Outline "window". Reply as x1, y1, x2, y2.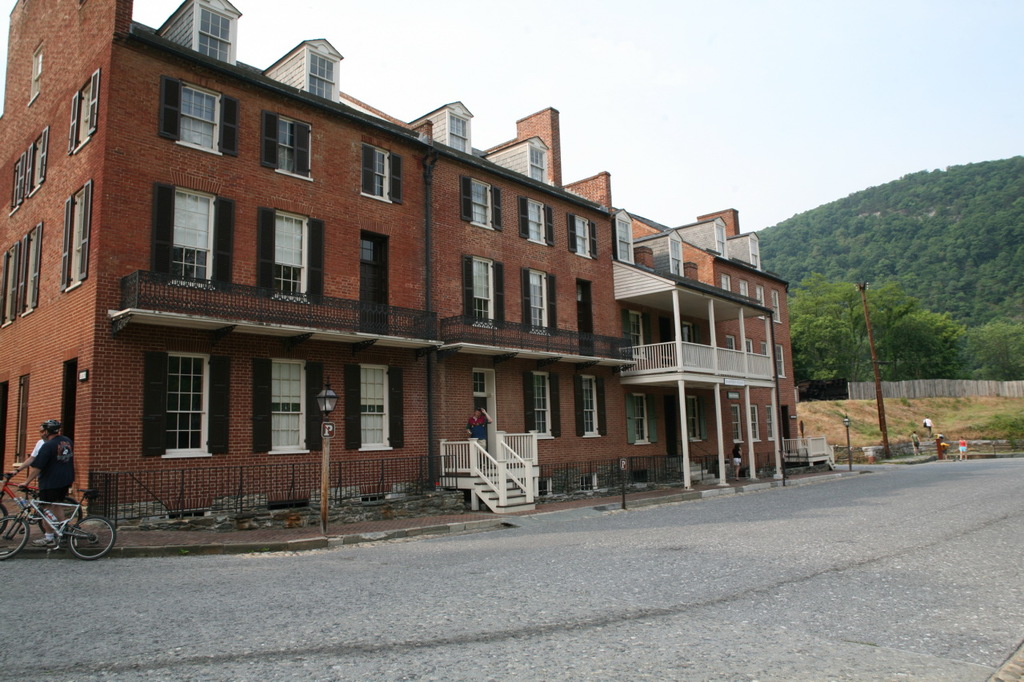
74, 70, 97, 146.
